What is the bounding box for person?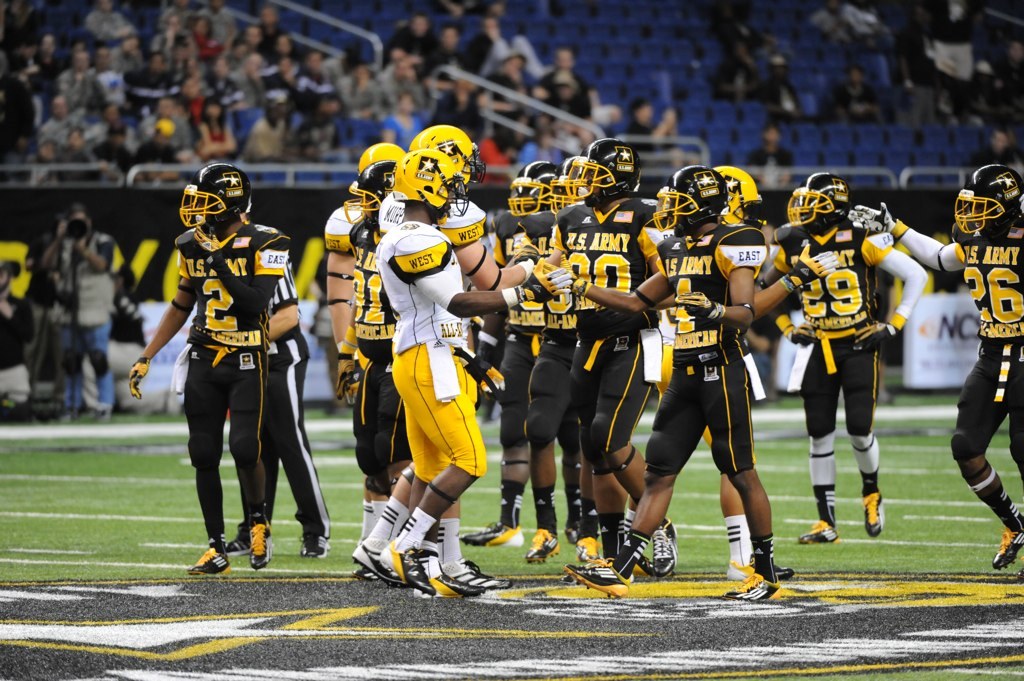
46, 96, 81, 142.
